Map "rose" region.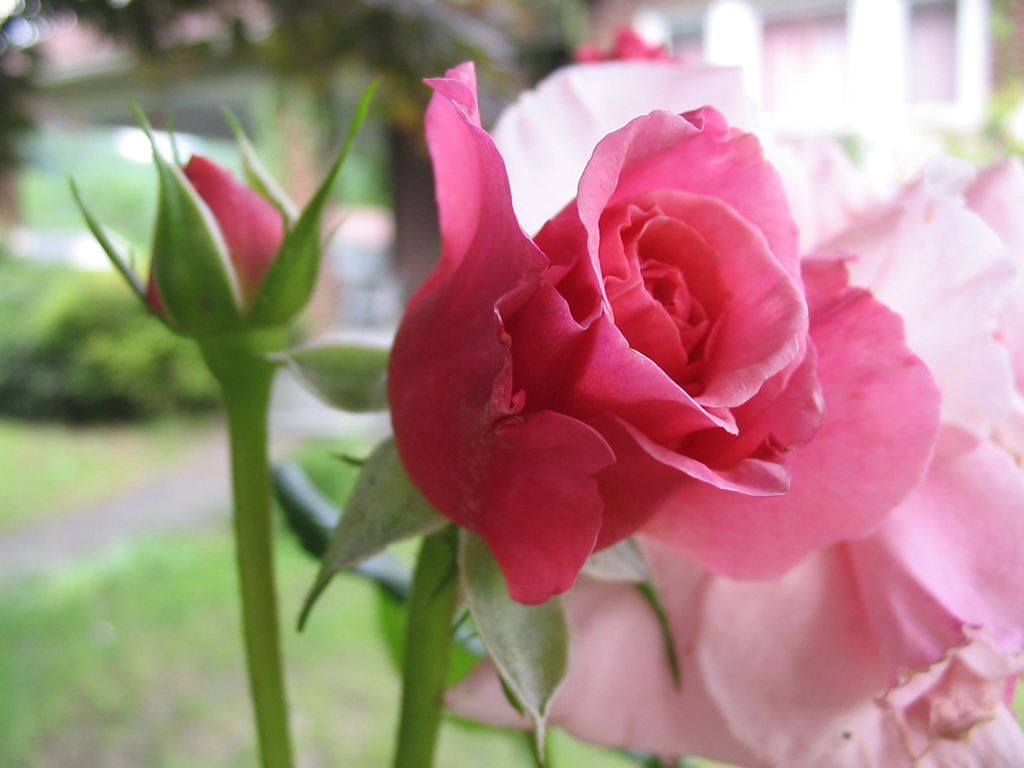
Mapped to bbox=(386, 60, 941, 607).
